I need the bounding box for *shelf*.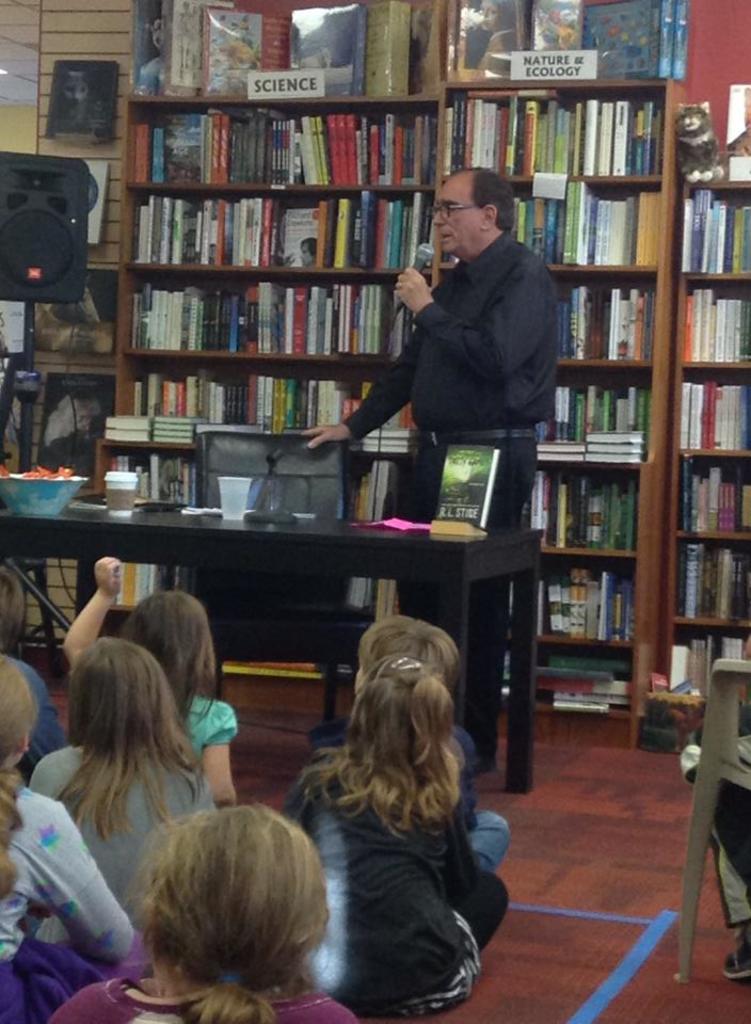
Here it is: (left=131, top=77, right=452, bottom=183).
